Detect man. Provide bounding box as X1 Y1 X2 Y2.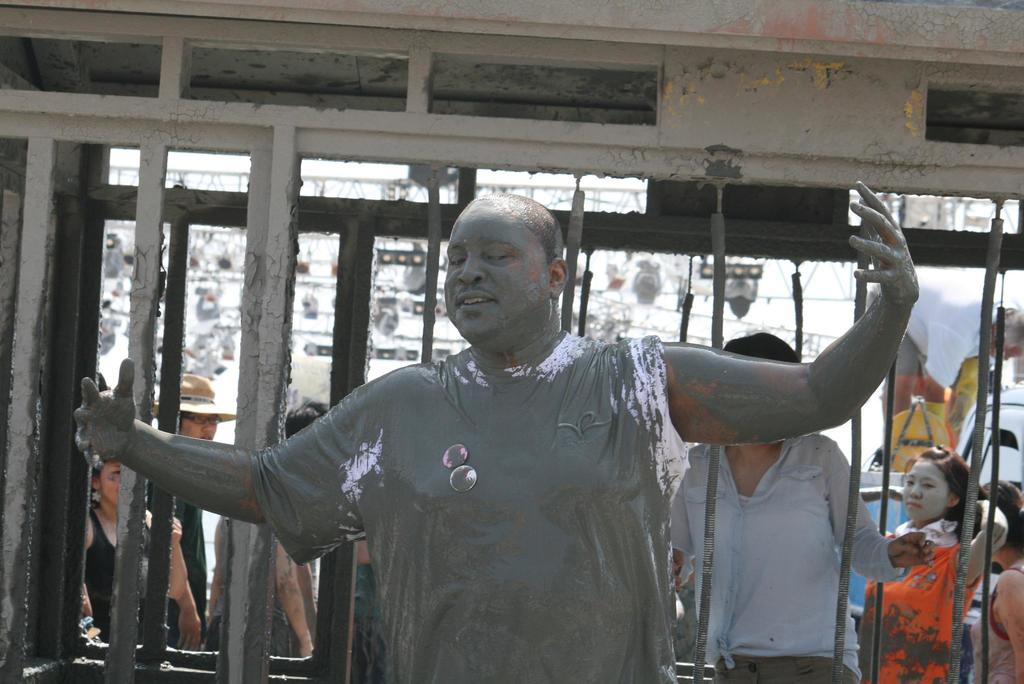
116 181 897 683.
